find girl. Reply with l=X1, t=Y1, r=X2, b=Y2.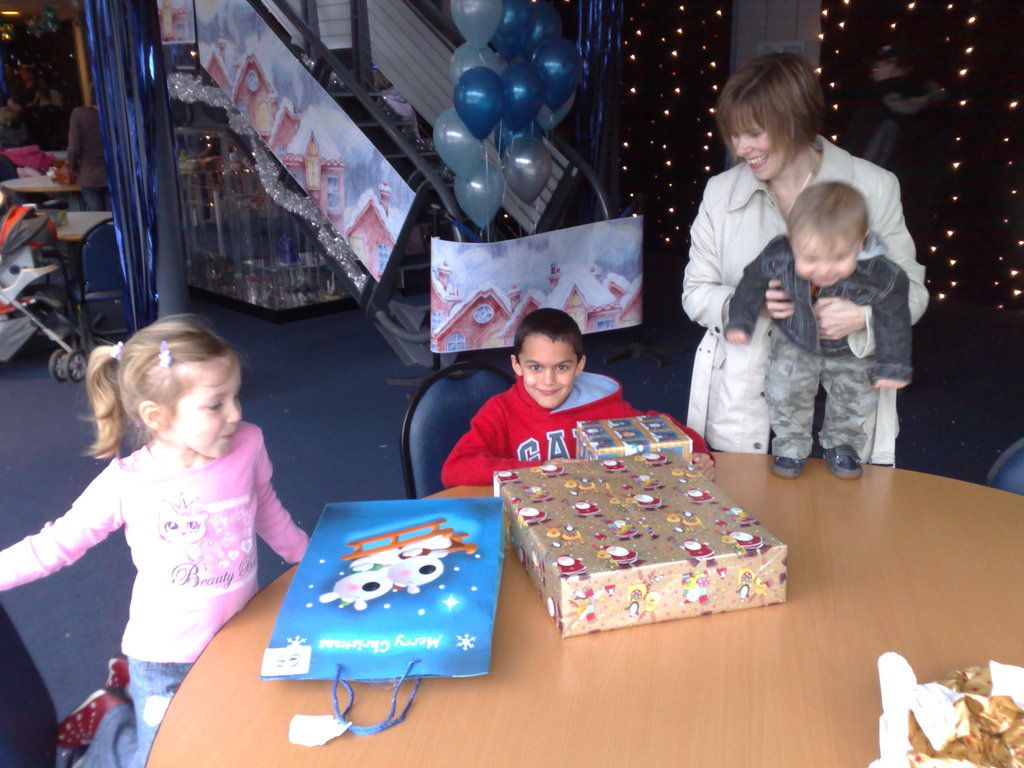
l=0, t=310, r=307, b=767.
